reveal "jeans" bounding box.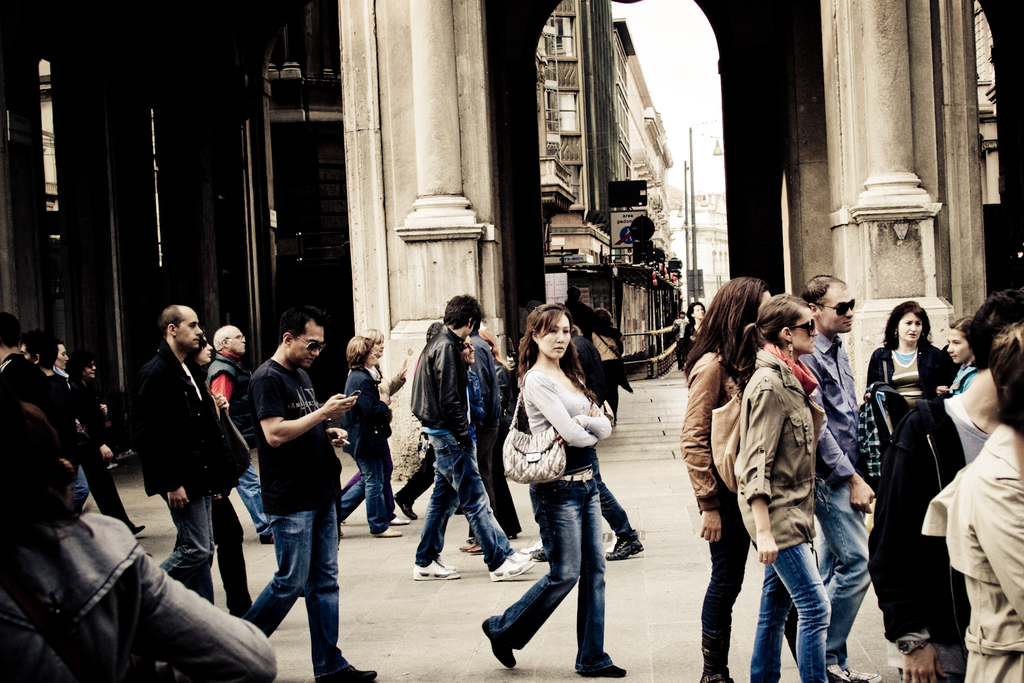
Revealed: x1=241, y1=466, x2=274, y2=538.
